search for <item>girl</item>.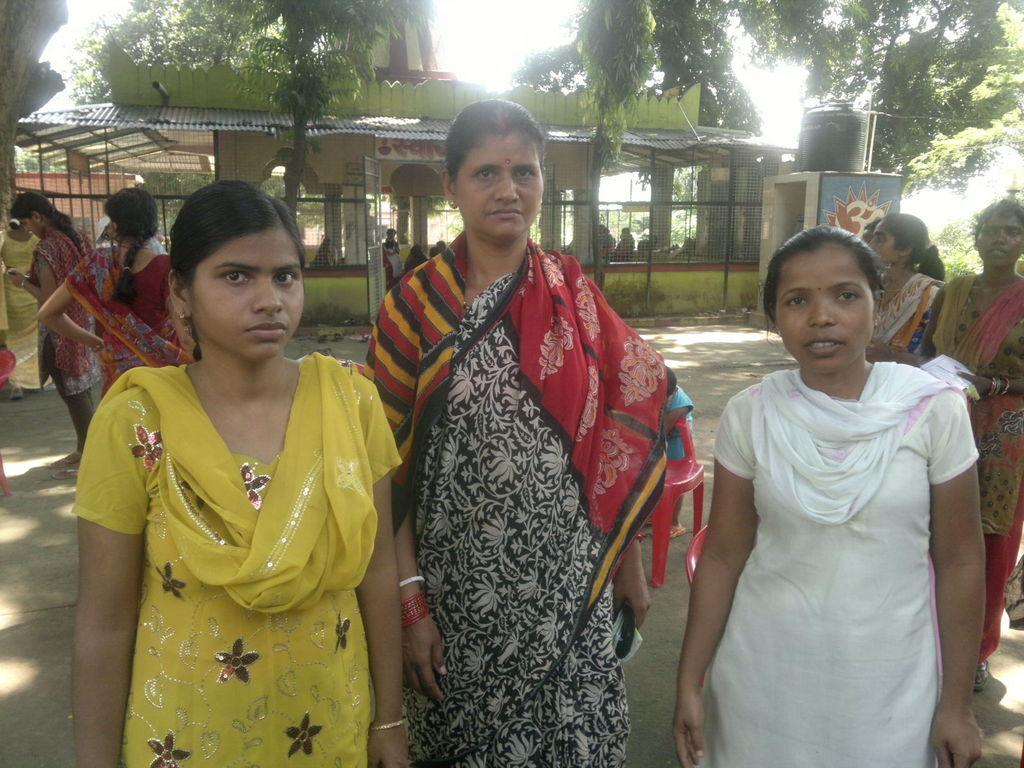
Found at [76, 181, 413, 767].
